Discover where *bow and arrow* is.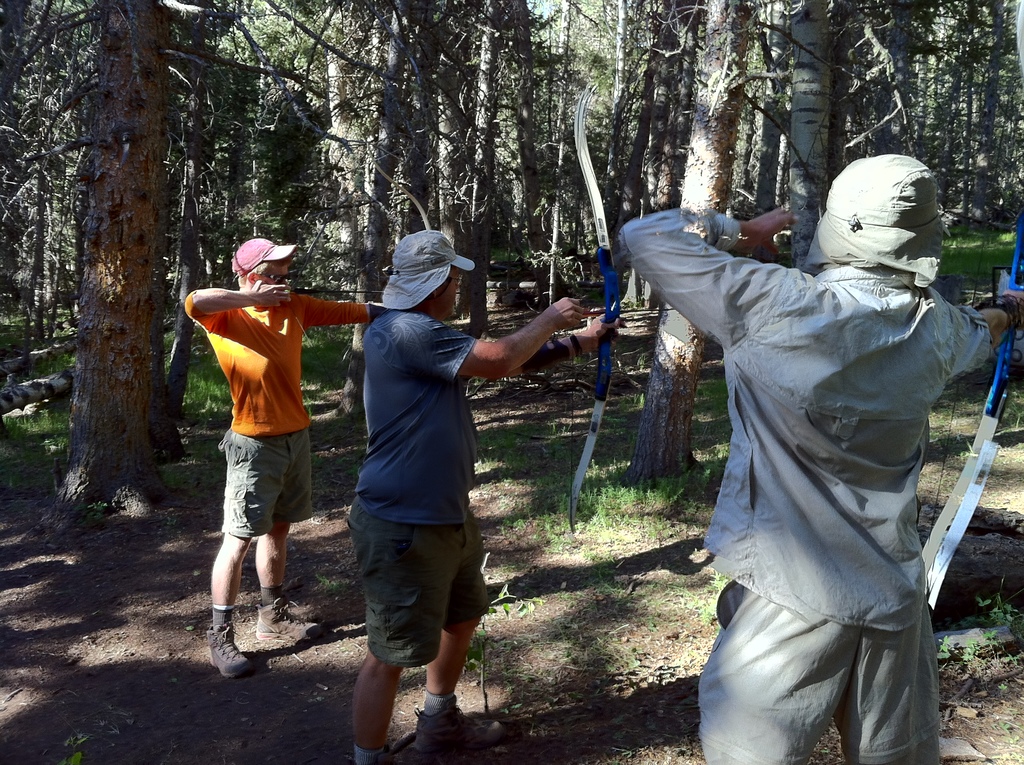
Discovered at [left=287, top=143, right=470, bottom=449].
